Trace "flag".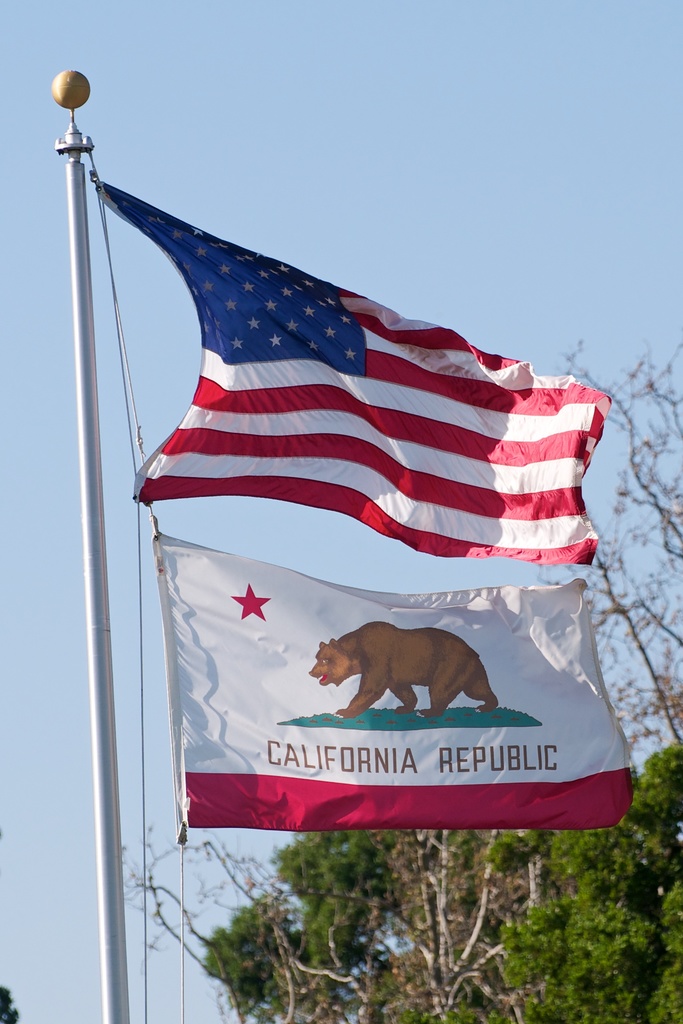
Traced to 161, 531, 636, 837.
